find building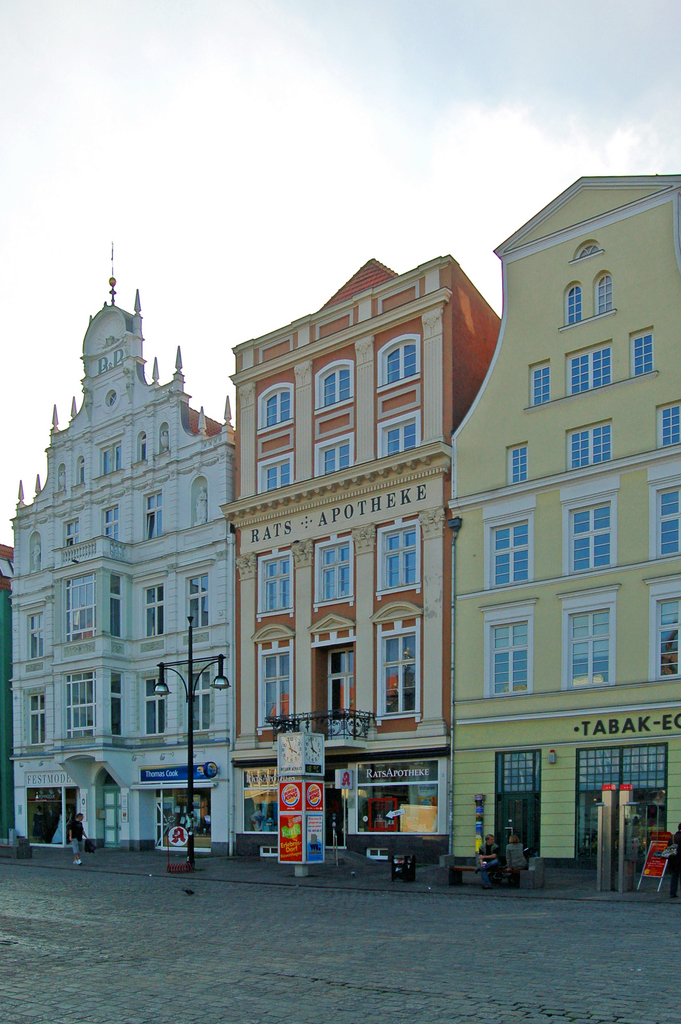
Rect(9, 244, 236, 854)
